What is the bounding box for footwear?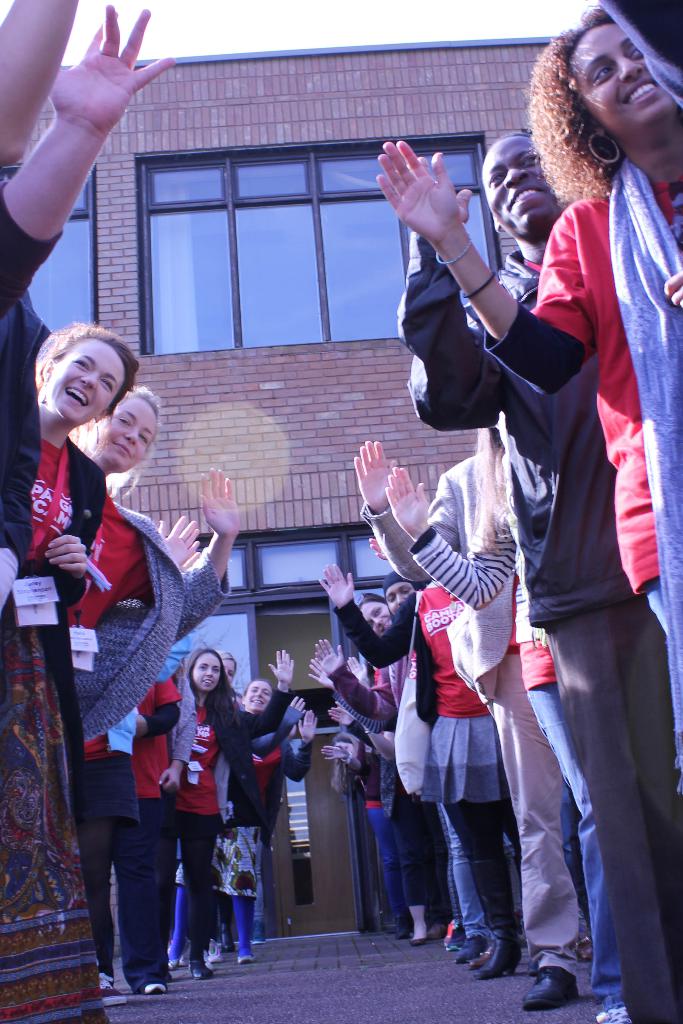
211:946:223:963.
